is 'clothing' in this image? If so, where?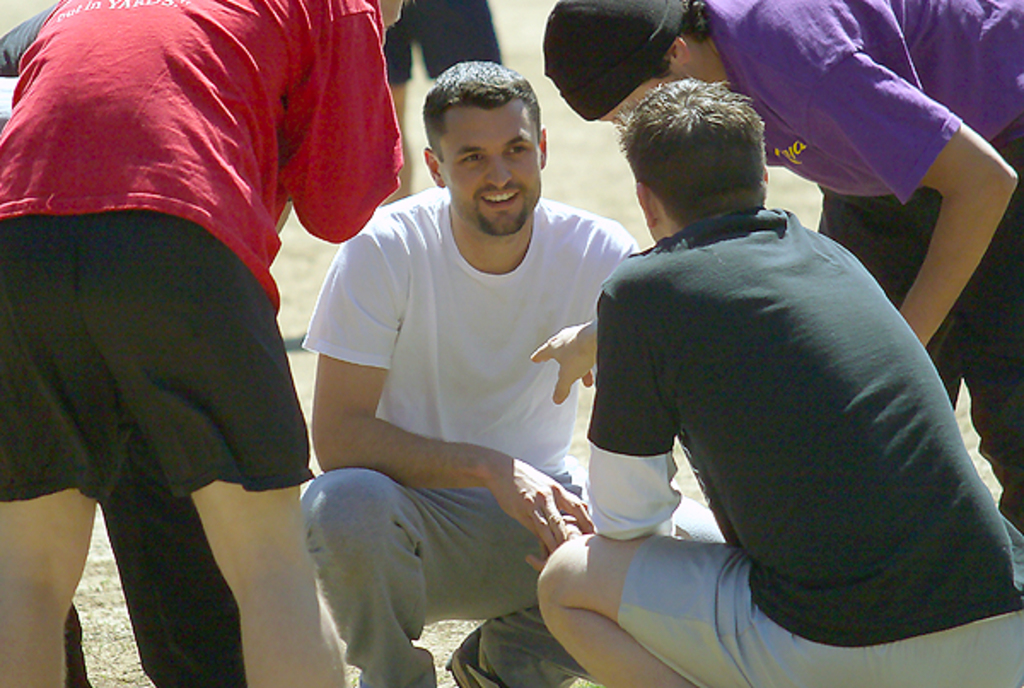
Yes, at <region>287, 181, 649, 686</region>.
